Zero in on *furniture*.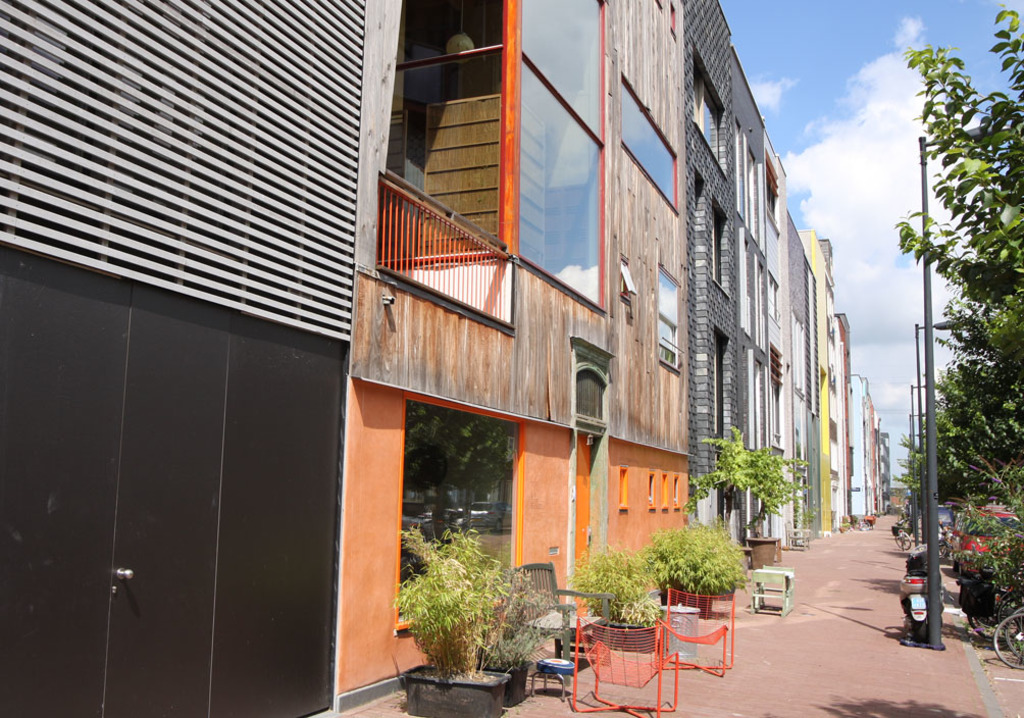
Zeroed in: <region>651, 587, 736, 678</region>.
